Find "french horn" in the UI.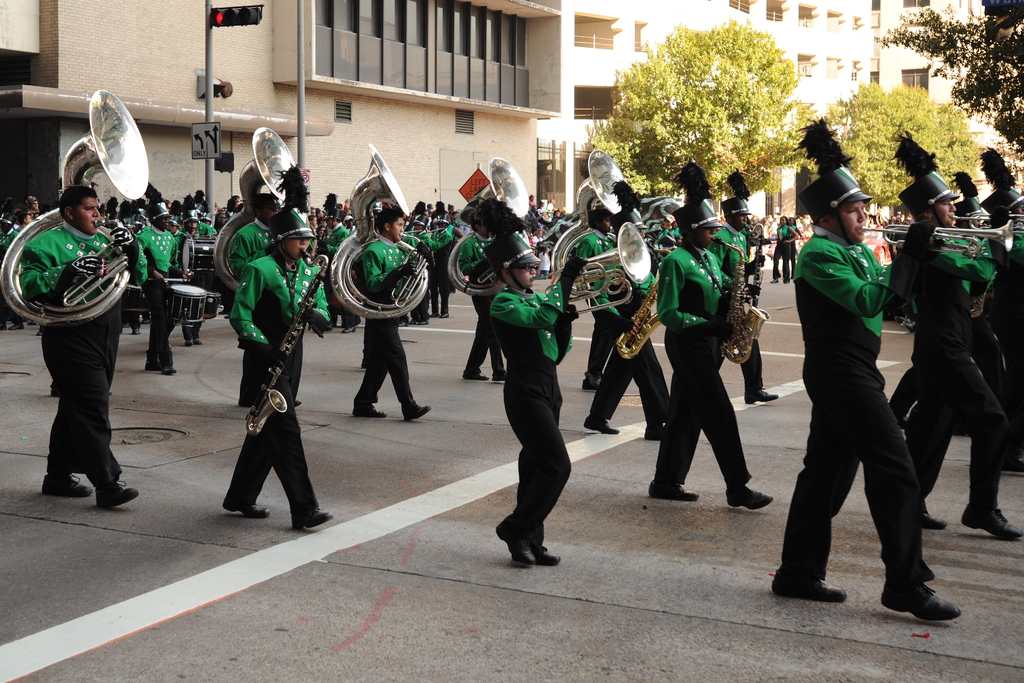
UI element at locate(943, 205, 1023, 253).
